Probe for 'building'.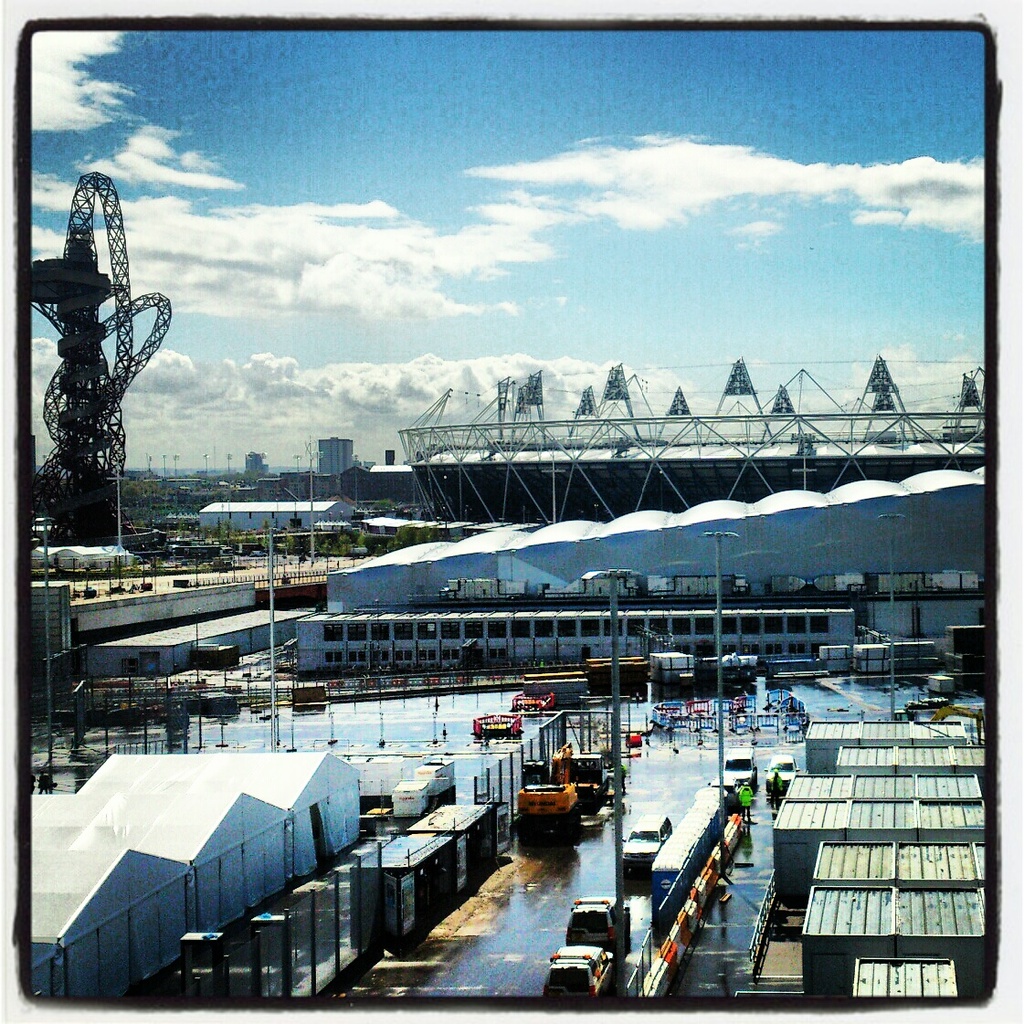
Probe result: detection(257, 469, 314, 497).
